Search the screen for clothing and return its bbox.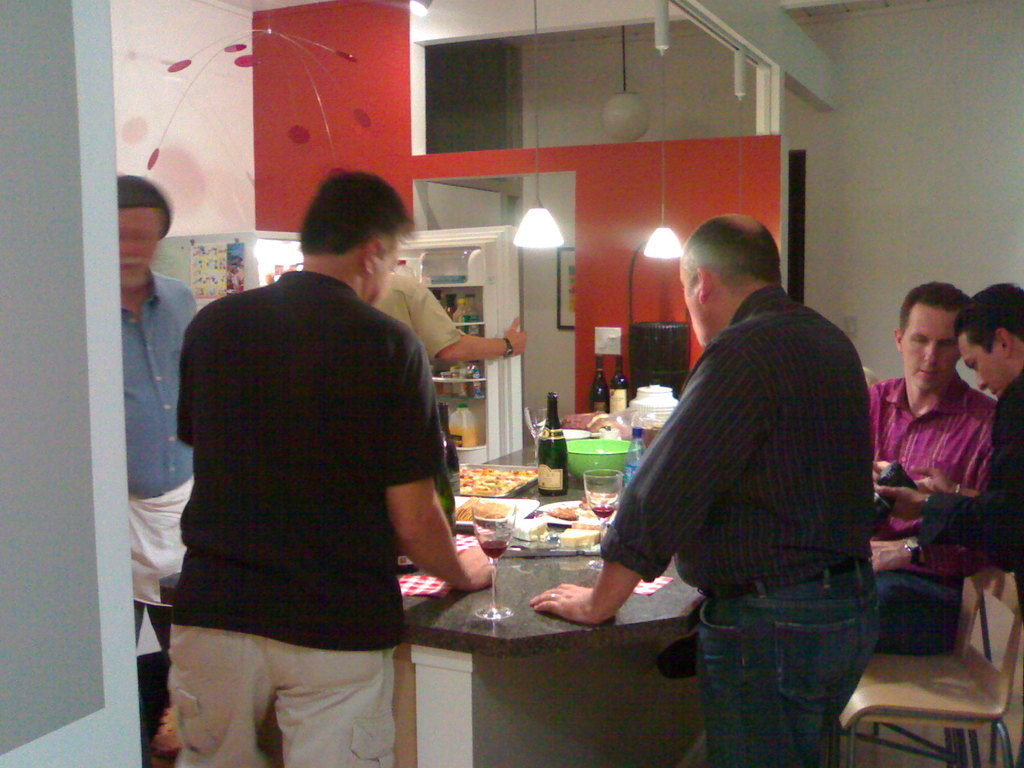
Found: left=603, top=280, right=871, bottom=767.
